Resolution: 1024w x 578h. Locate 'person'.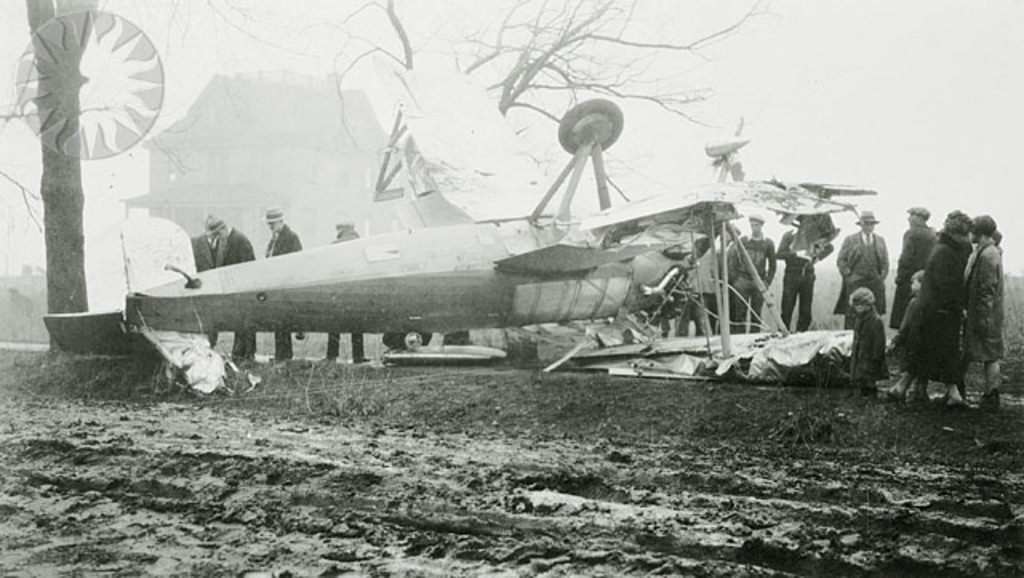
<region>269, 215, 302, 360</region>.
